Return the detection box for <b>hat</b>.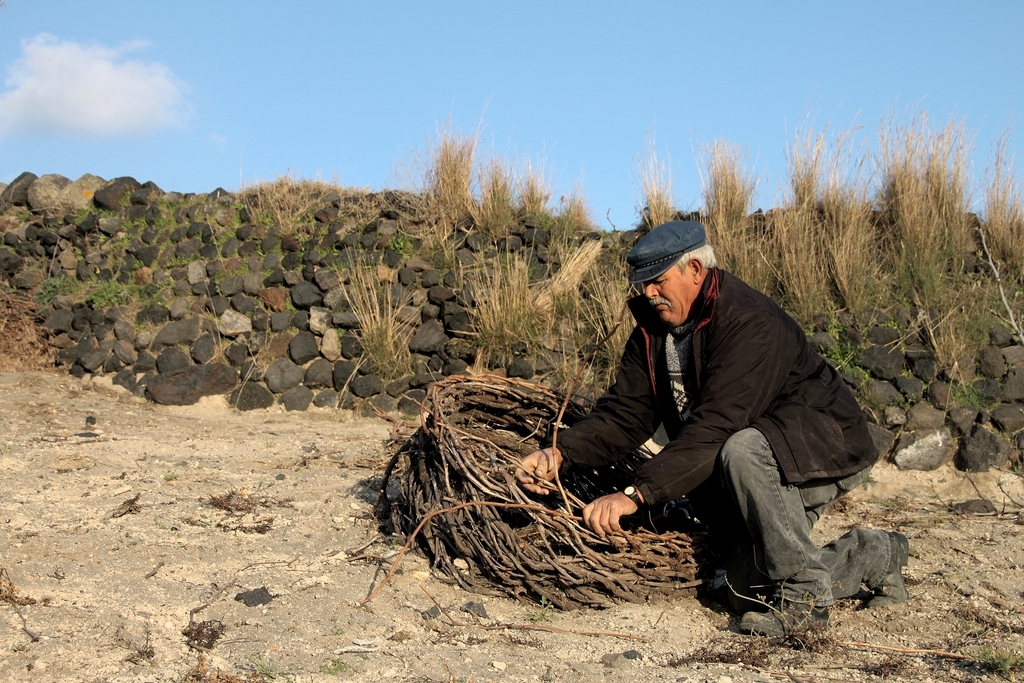
box=[628, 218, 706, 284].
